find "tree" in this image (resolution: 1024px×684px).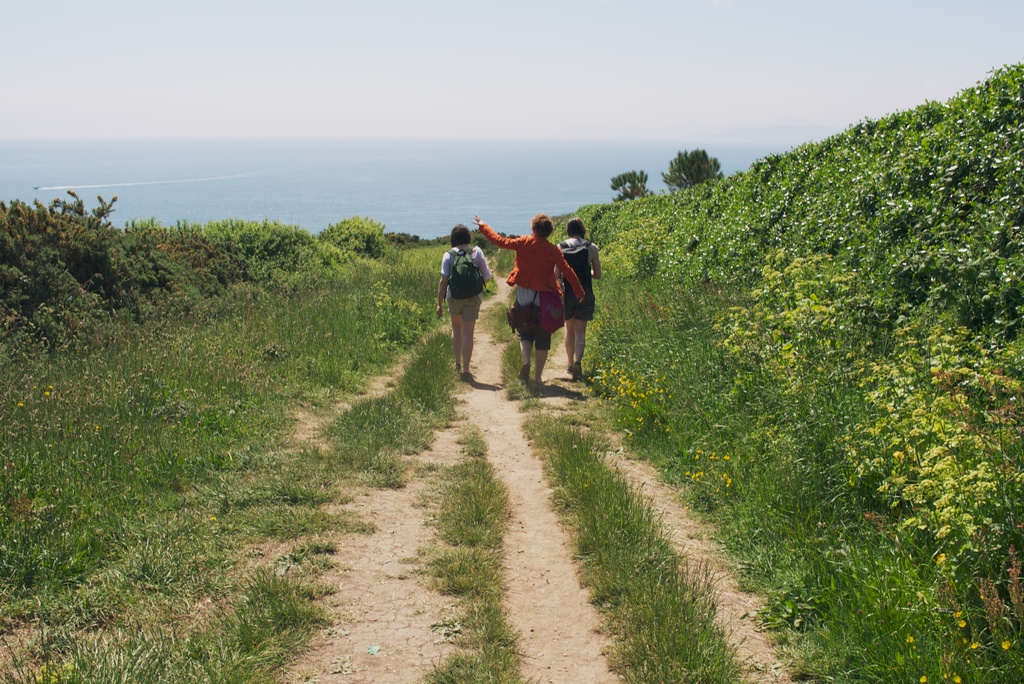
left=609, top=173, right=657, bottom=203.
